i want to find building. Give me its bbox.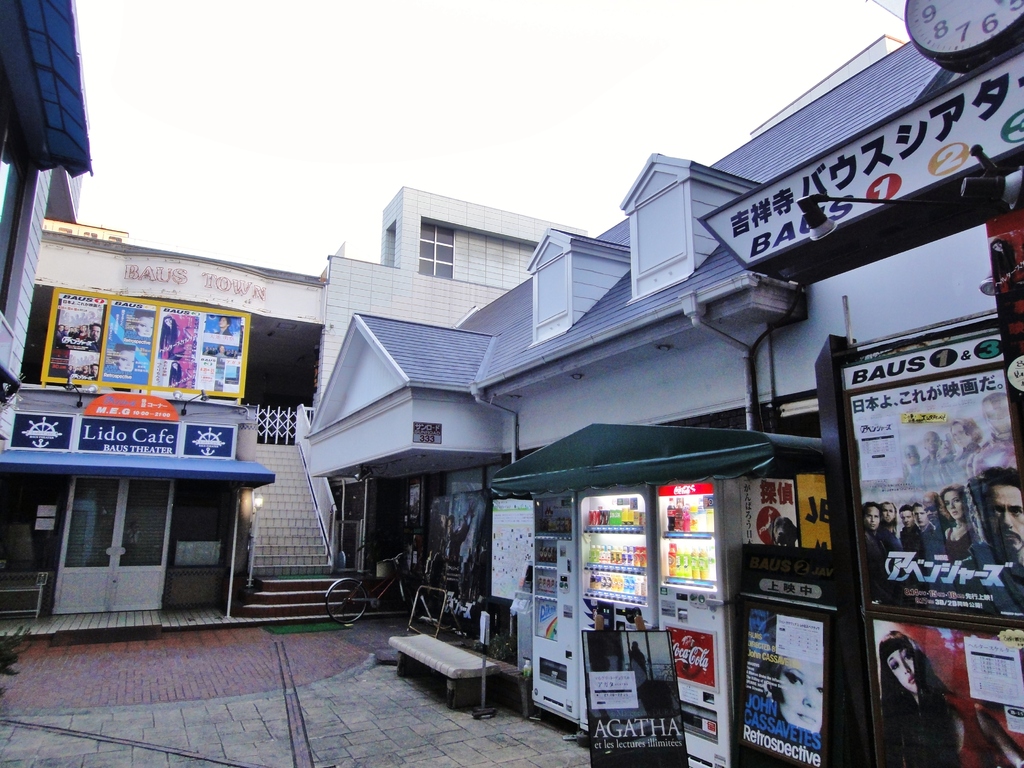
325,182,588,568.
